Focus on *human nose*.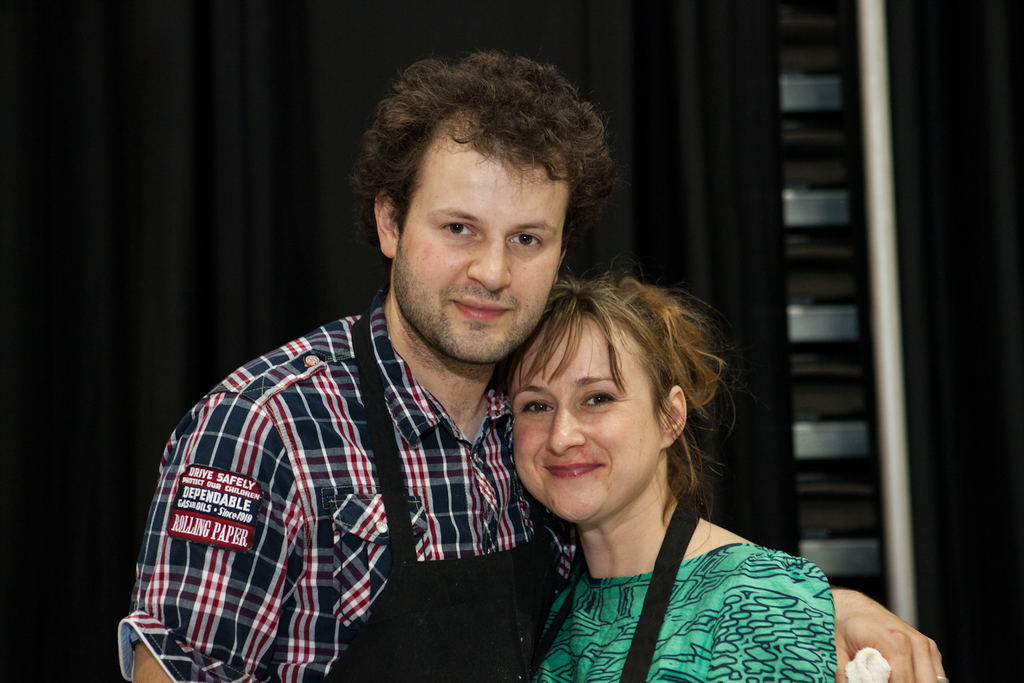
Focused at 547/399/589/454.
